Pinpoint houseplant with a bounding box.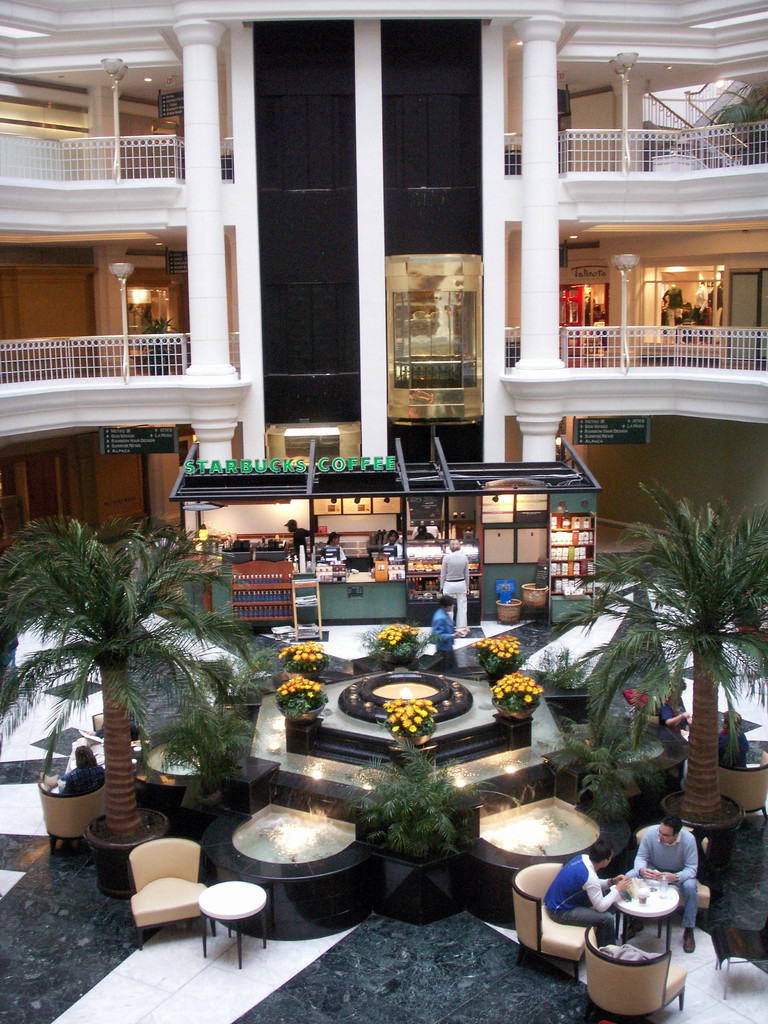
<box>182,697,235,822</box>.
